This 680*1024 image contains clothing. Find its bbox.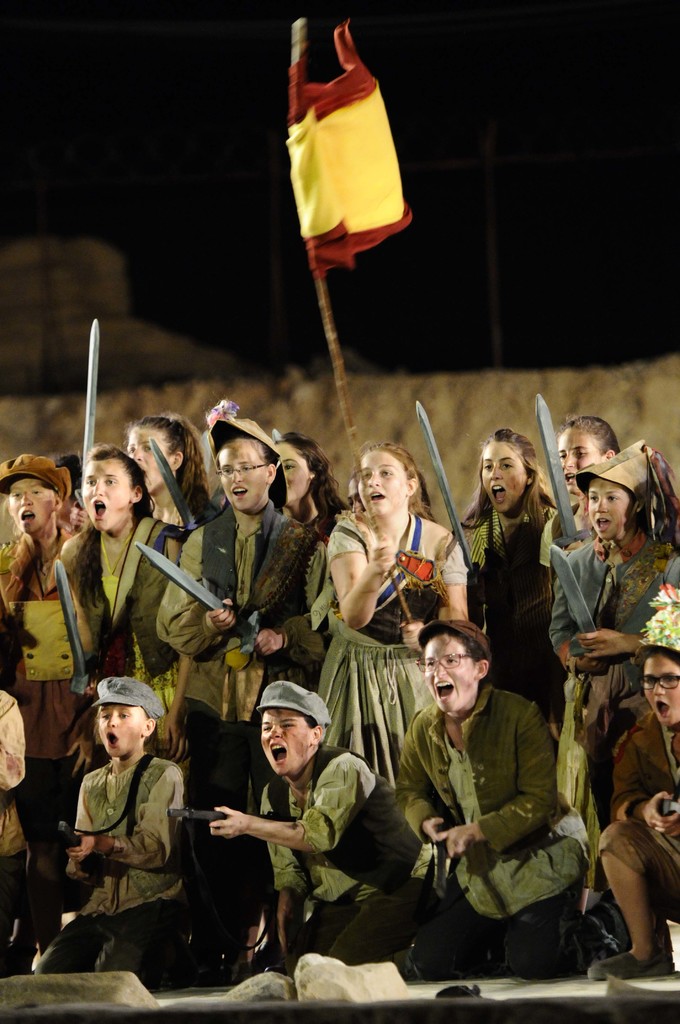
BBox(212, 419, 287, 503).
